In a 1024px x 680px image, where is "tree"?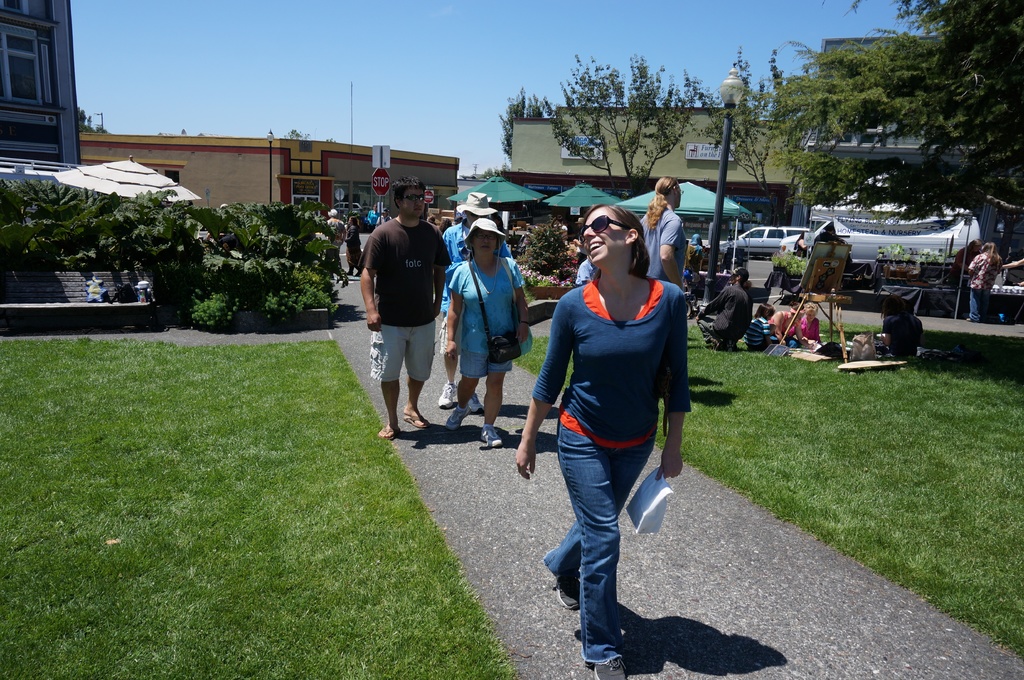
select_region(538, 45, 703, 198).
